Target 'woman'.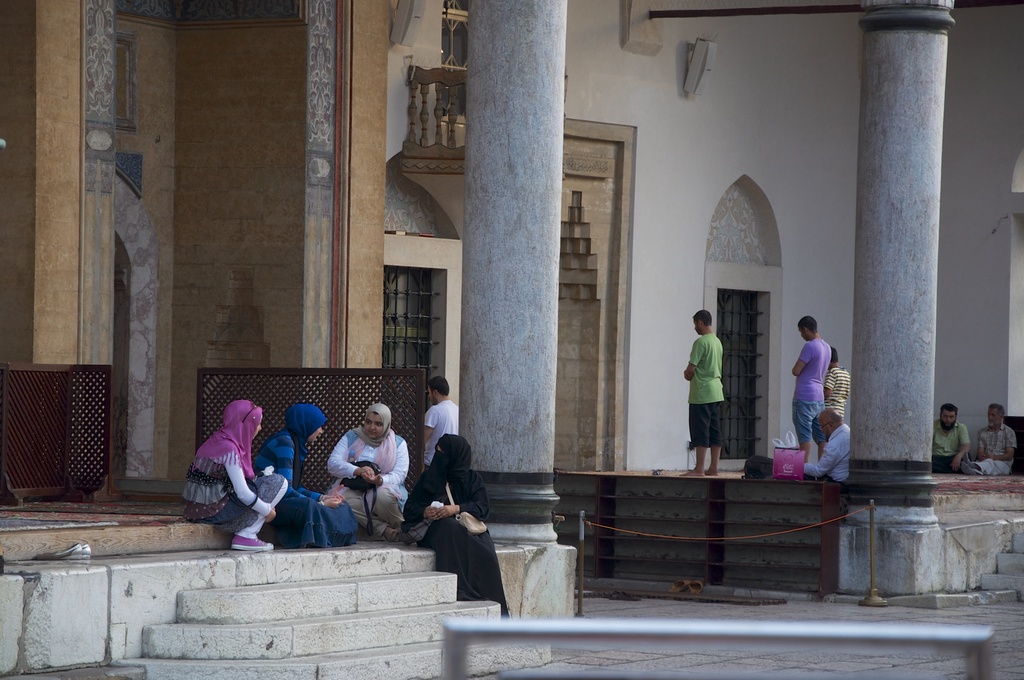
Target region: [x1=179, y1=382, x2=293, y2=550].
